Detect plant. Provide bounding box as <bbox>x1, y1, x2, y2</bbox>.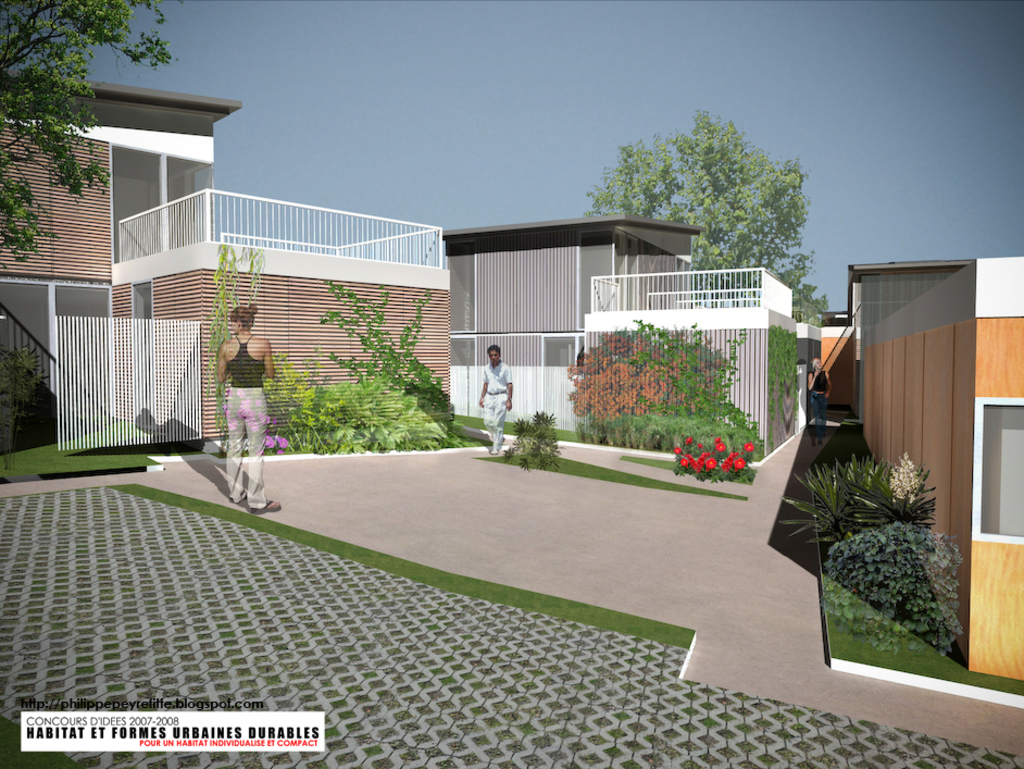
<bbox>774, 448, 933, 539</bbox>.
